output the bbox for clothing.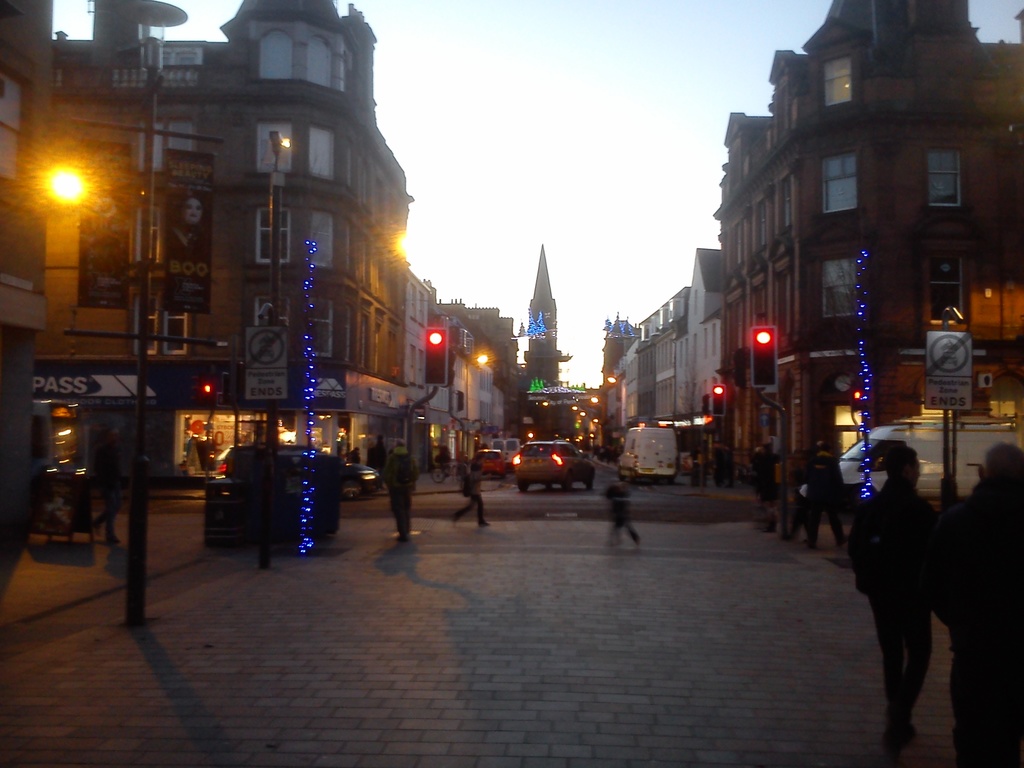
<box>453,471,488,527</box>.
